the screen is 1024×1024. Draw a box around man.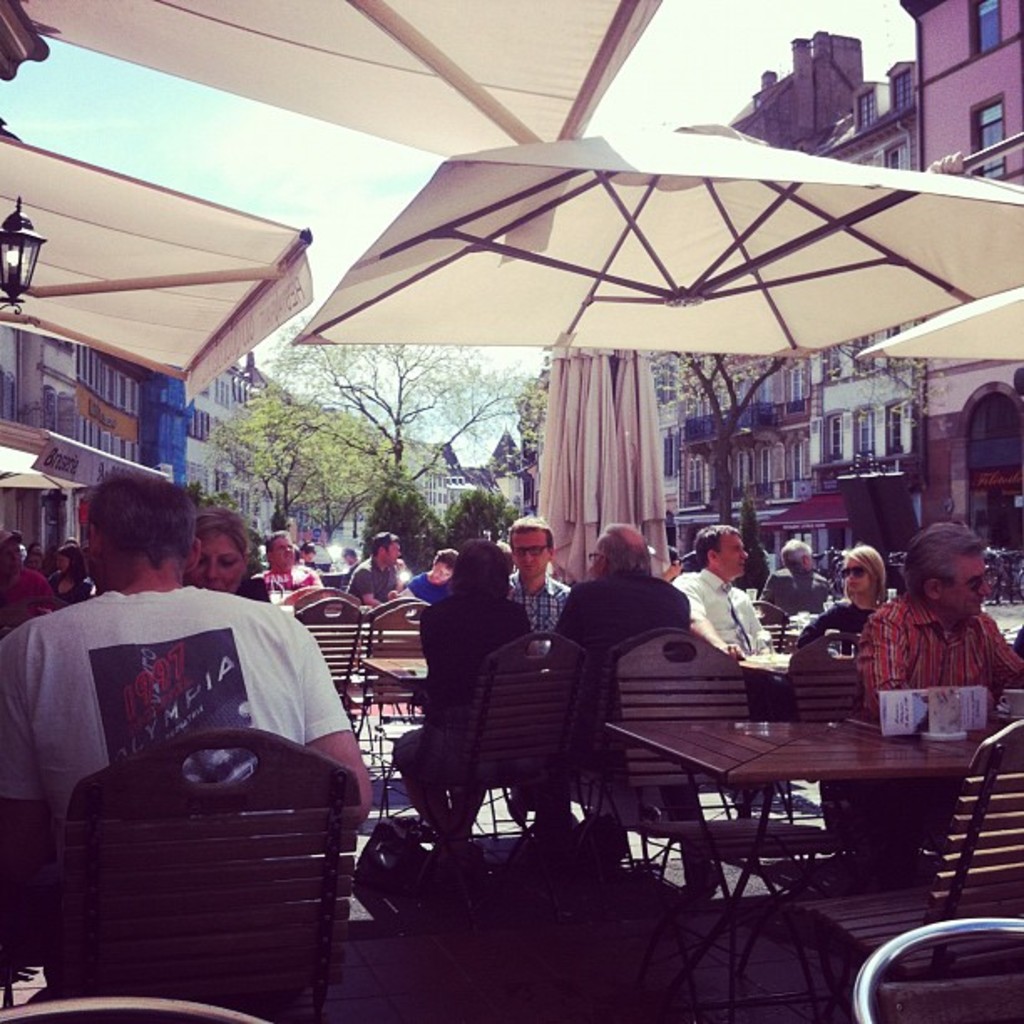
BBox(760, 539, 835, 619).
